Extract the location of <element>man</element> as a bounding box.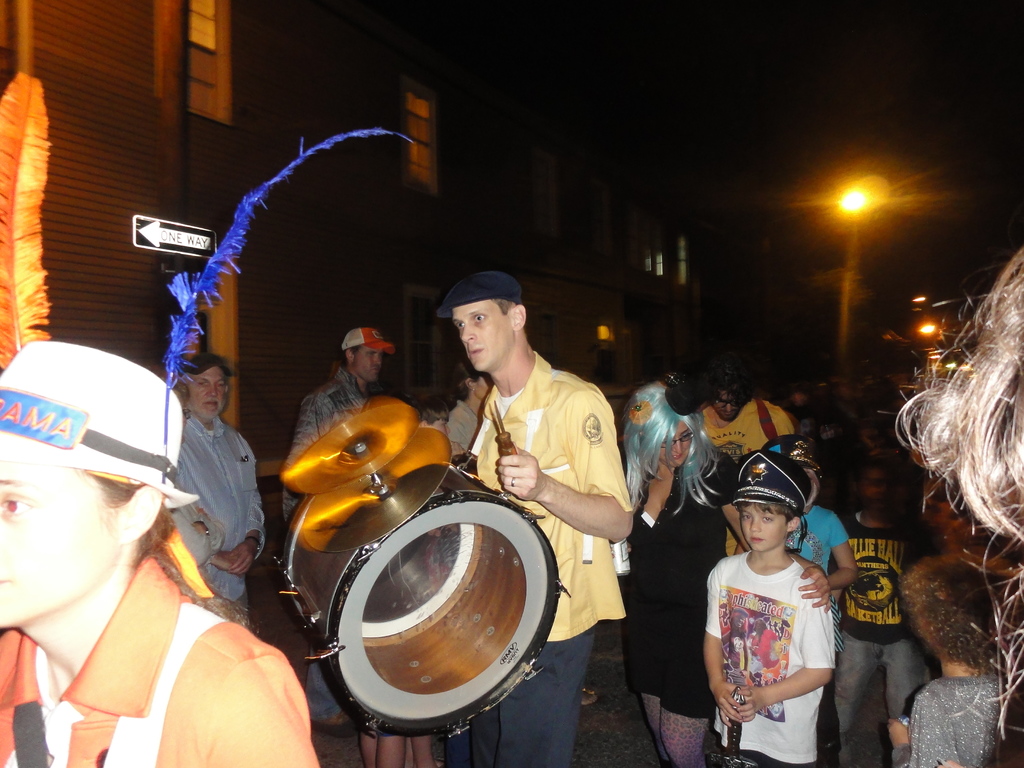
278,324,383,737.
